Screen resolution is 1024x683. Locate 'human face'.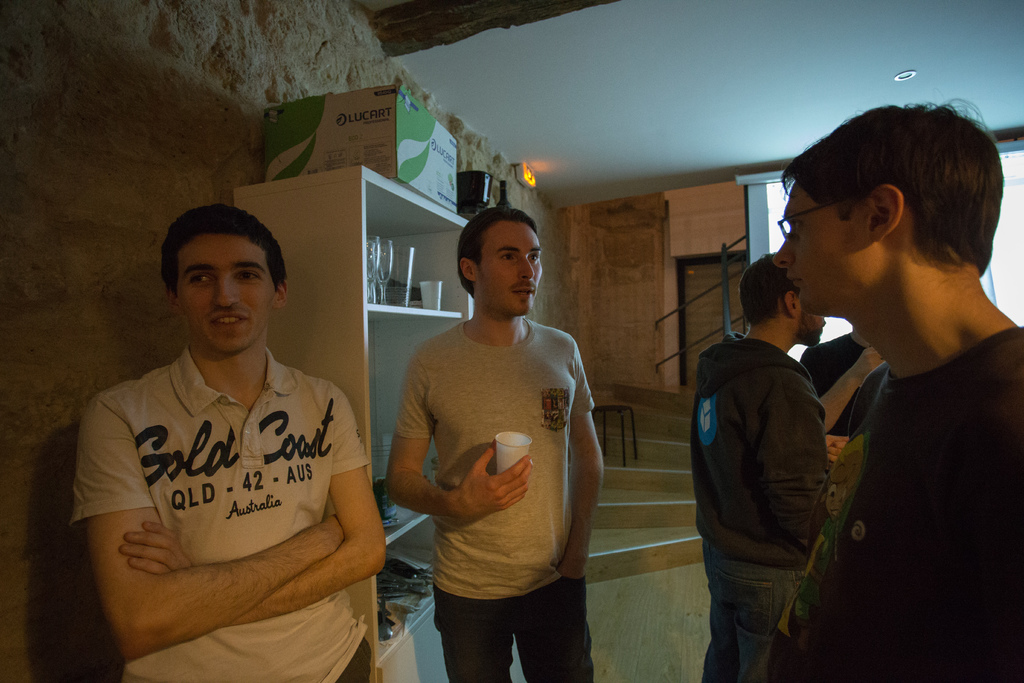
178/236/274/353.
